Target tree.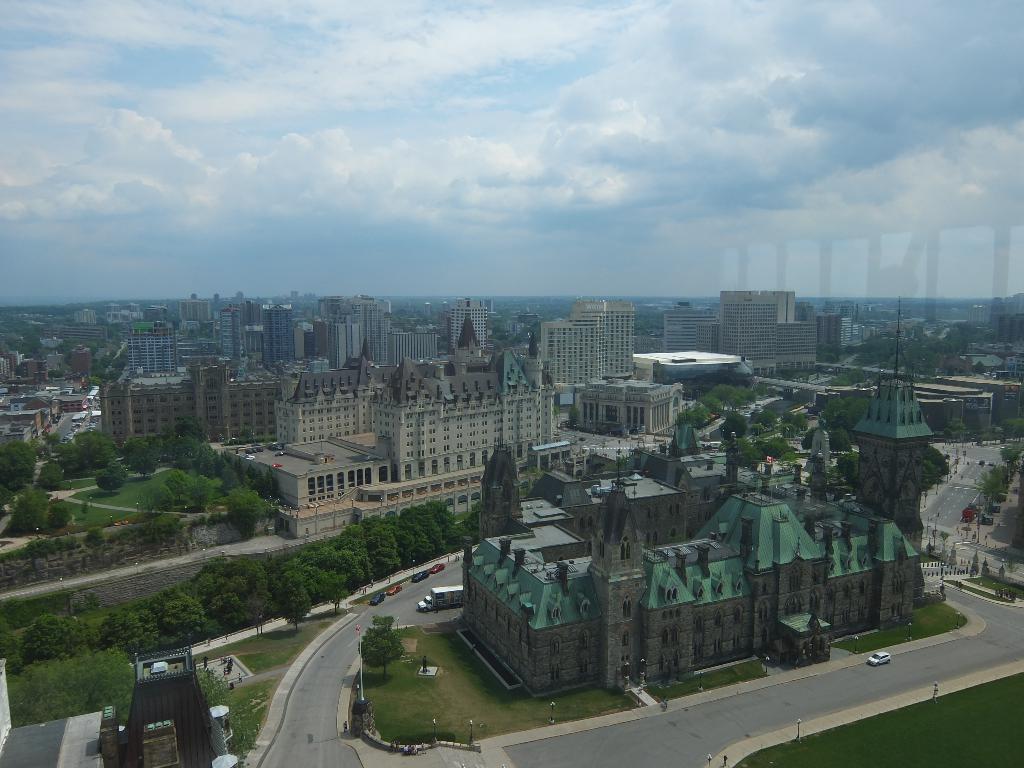
Target region: 819,390,875,425.
